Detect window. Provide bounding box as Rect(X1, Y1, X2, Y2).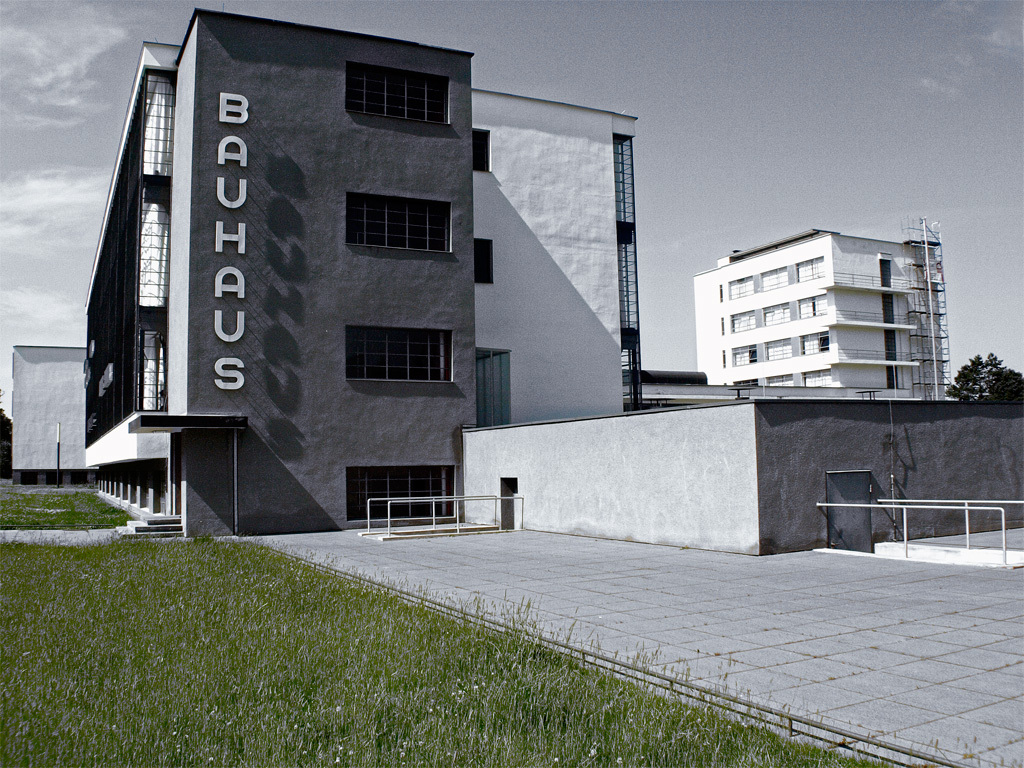
Rect(726, 274, 756, 299).
